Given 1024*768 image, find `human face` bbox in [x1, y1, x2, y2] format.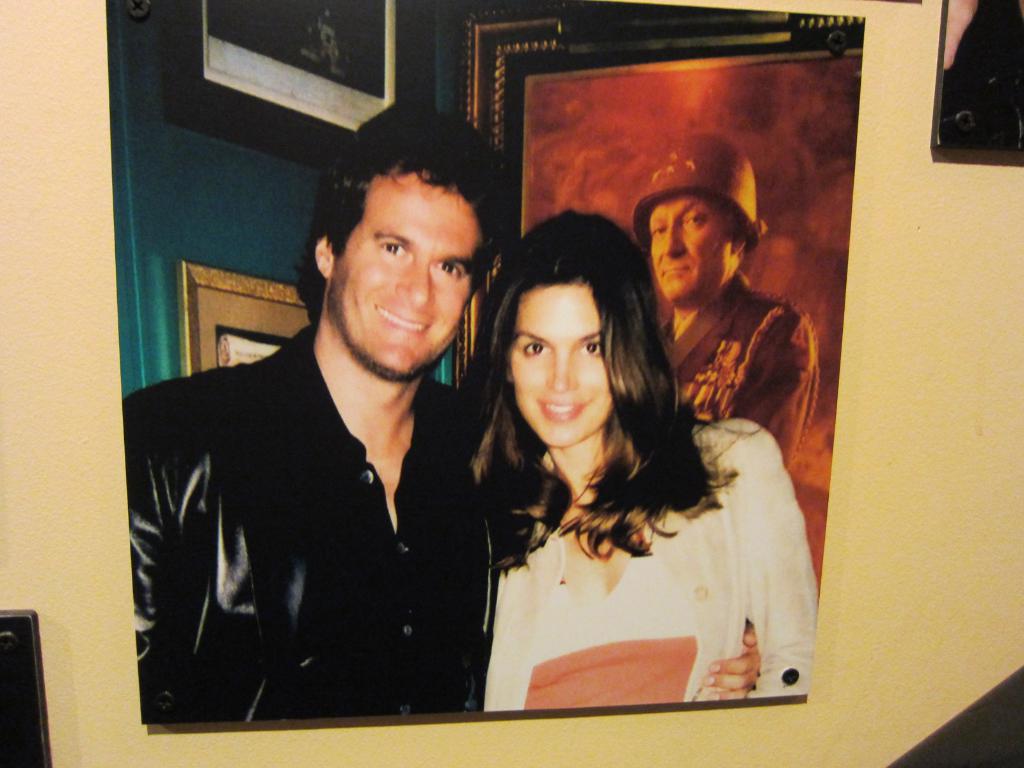
[652, 193, 738, 306].
